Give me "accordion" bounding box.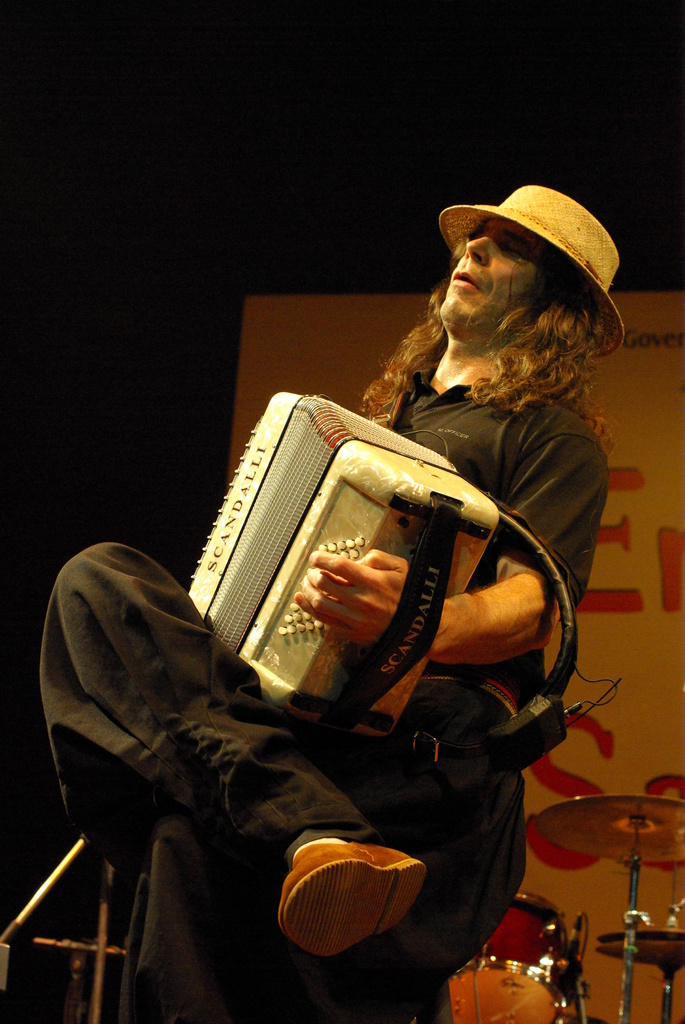
<bbox>177, 397, 576, 784</bbox>.
